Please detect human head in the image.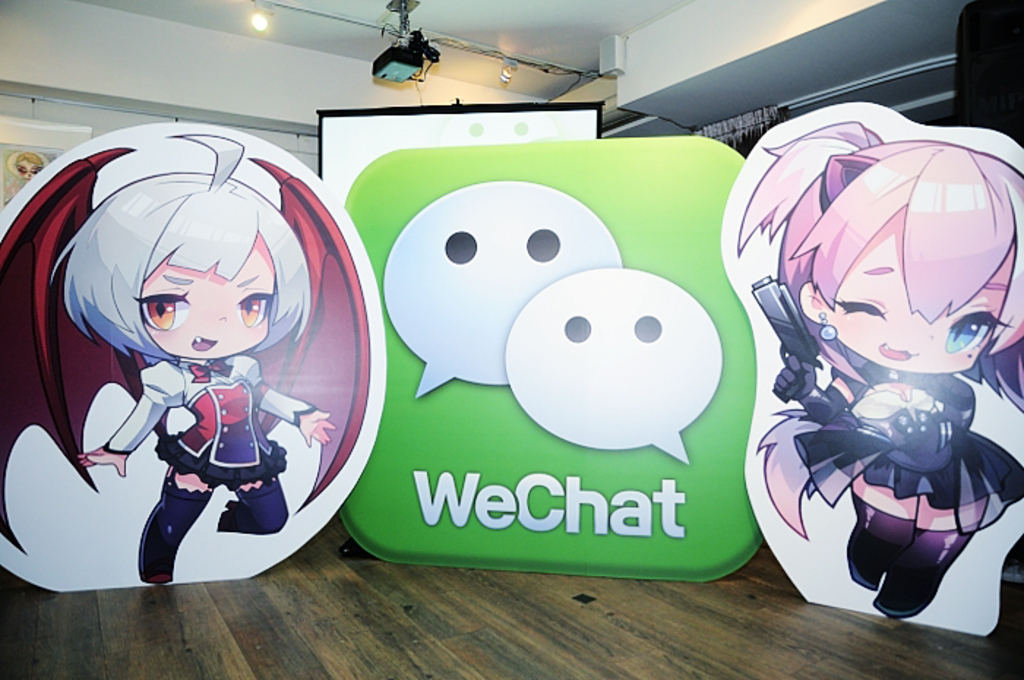
<region>799, 139, 1023, 373</region>.
